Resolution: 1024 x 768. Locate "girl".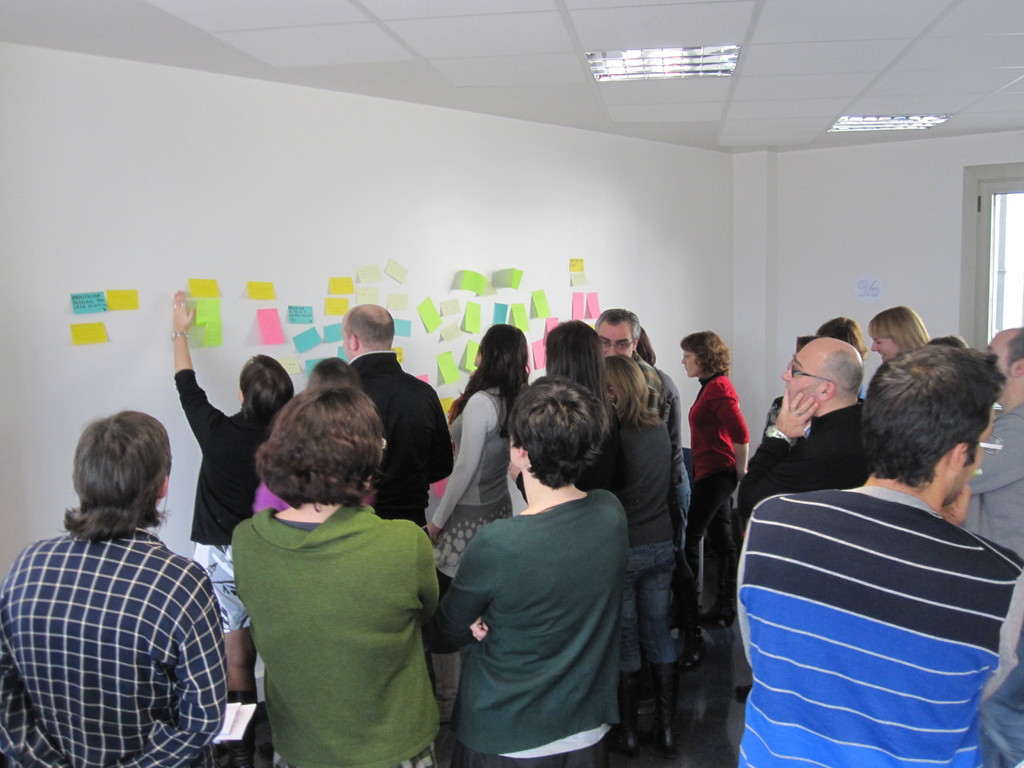
bbox(602, 358, 677, 758).
